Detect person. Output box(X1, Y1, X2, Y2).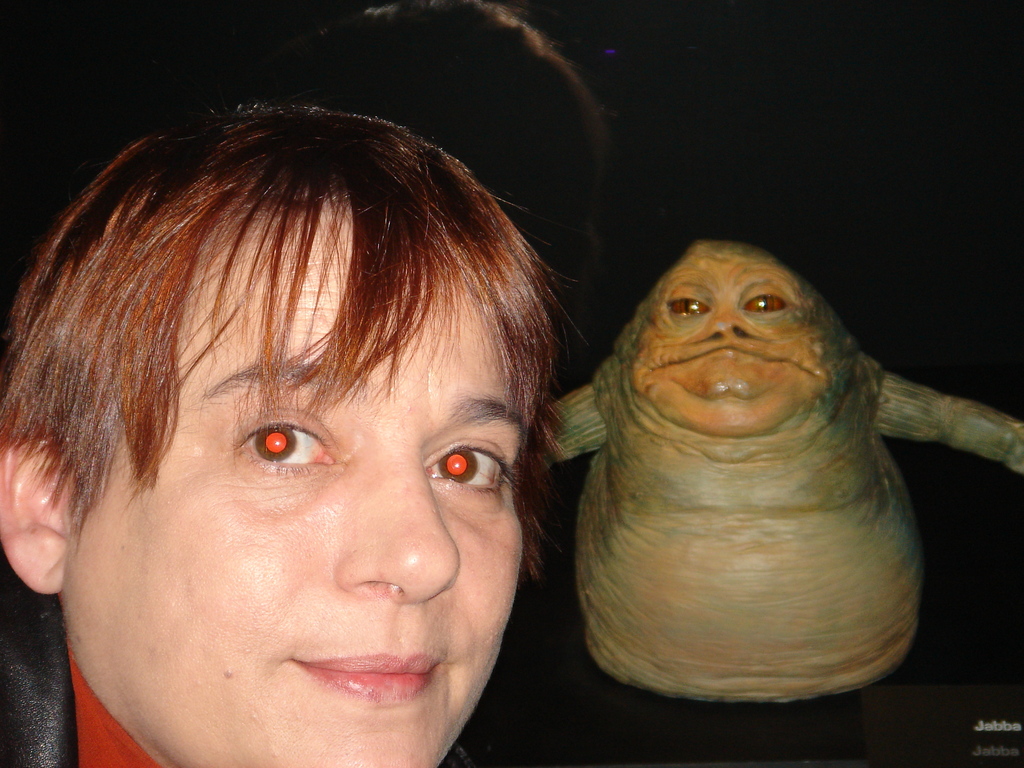
box(0, 78, 669, 767).
